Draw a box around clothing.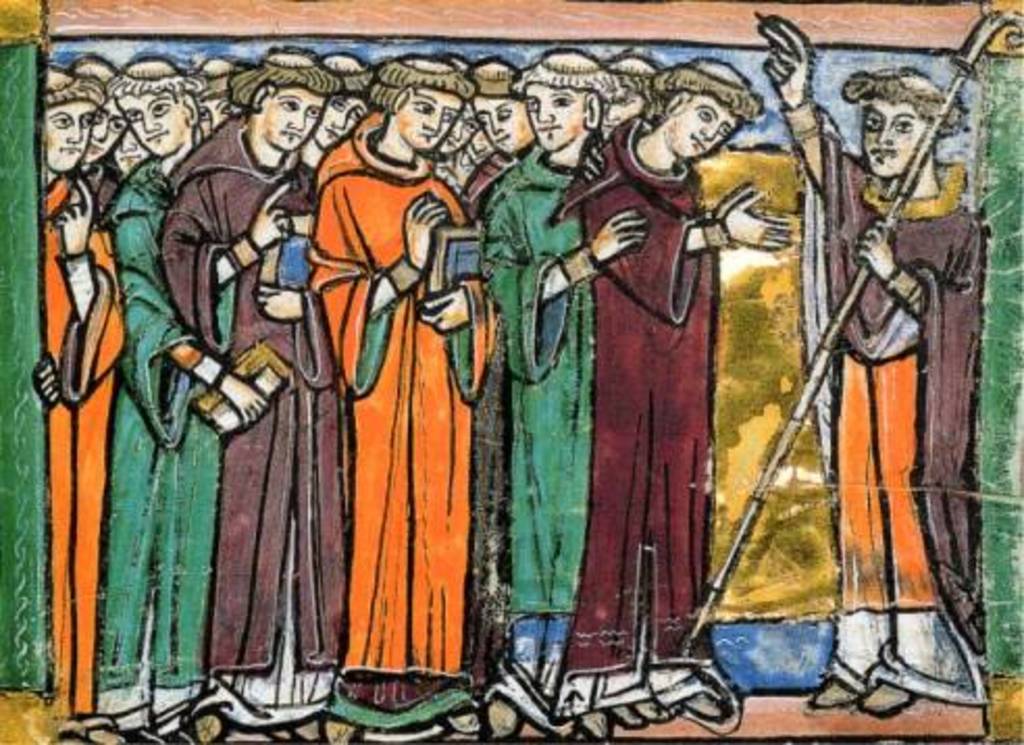
[x1=100, y1=148, x2=227, y2=737].
